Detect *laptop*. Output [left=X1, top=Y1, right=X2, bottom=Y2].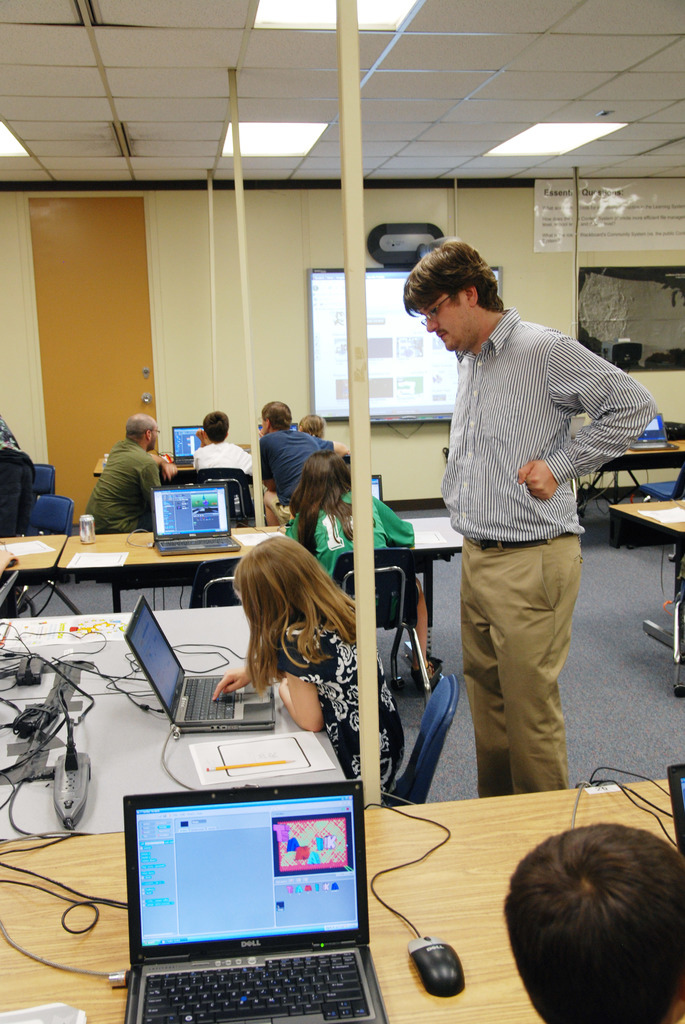
[left=153, top=483, right=240, bottom=558].
